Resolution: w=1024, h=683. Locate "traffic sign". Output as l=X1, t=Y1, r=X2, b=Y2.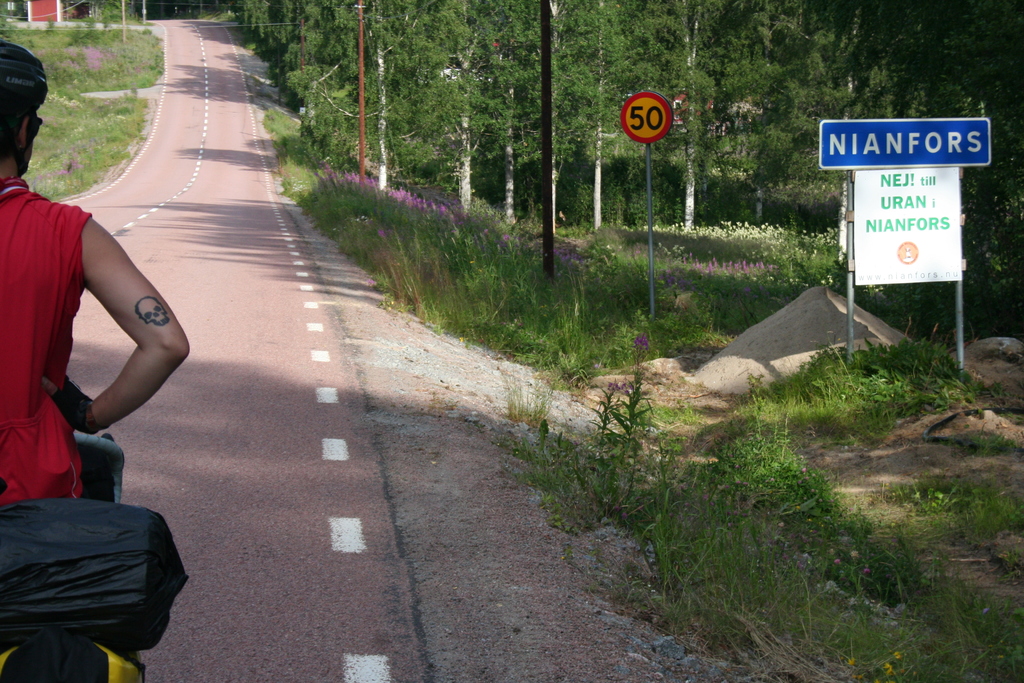
l=618, t=92, r=672, b=145.
